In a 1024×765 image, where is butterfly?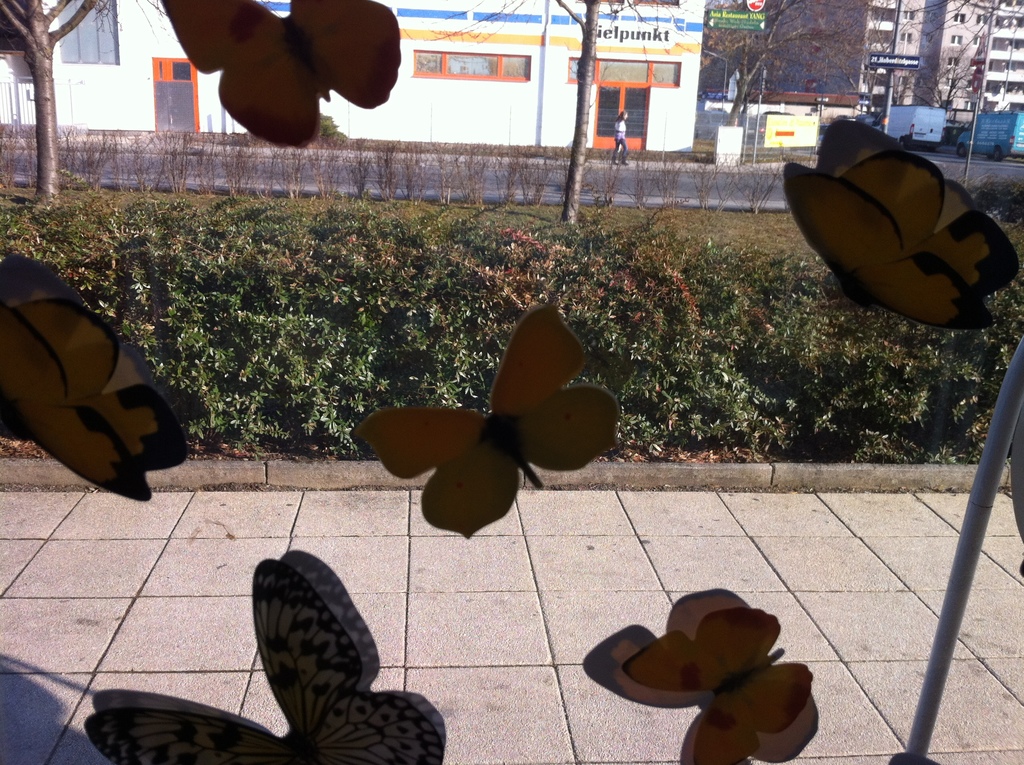
575,588,819,764.
